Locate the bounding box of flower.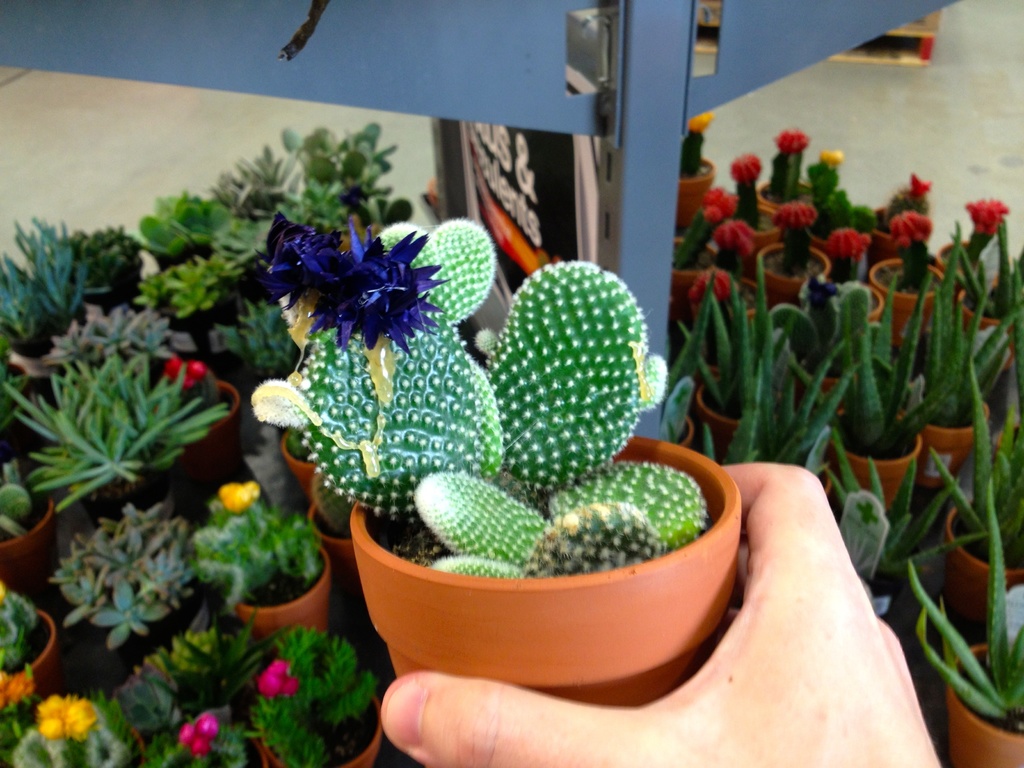
Bounding box: Rect(220, 483, 257, 513).
